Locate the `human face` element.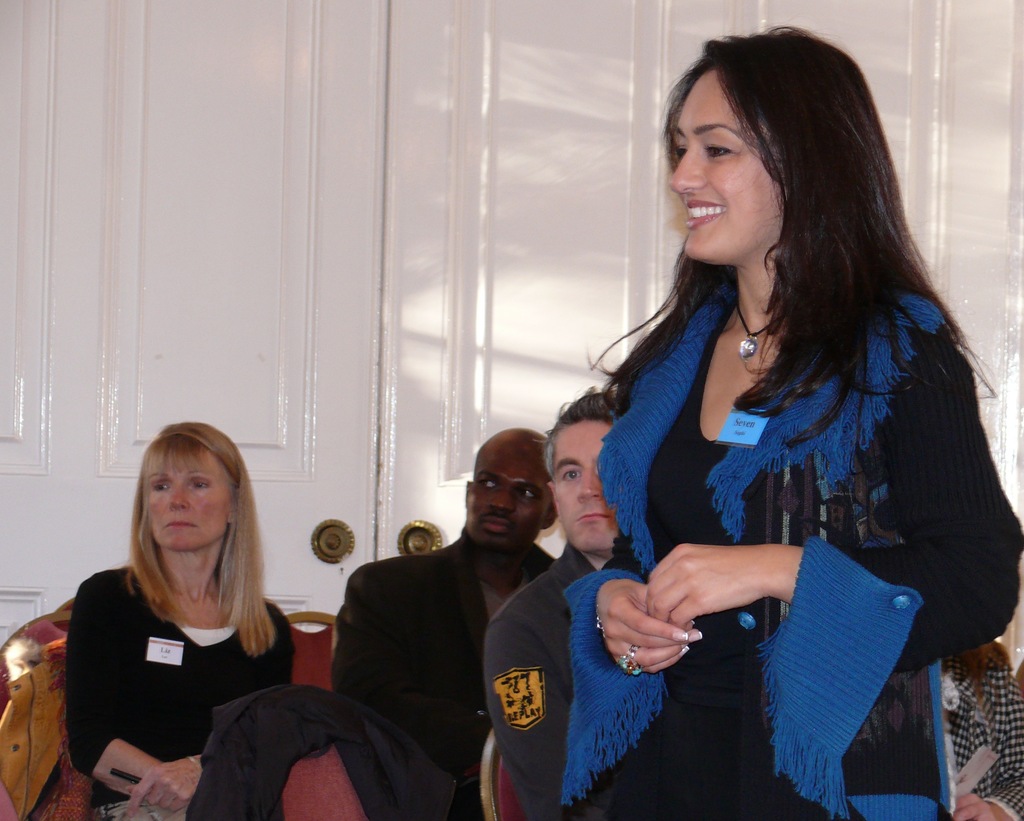
Element bbox: <bbox>548, 416, 621, 551</bbox>.
